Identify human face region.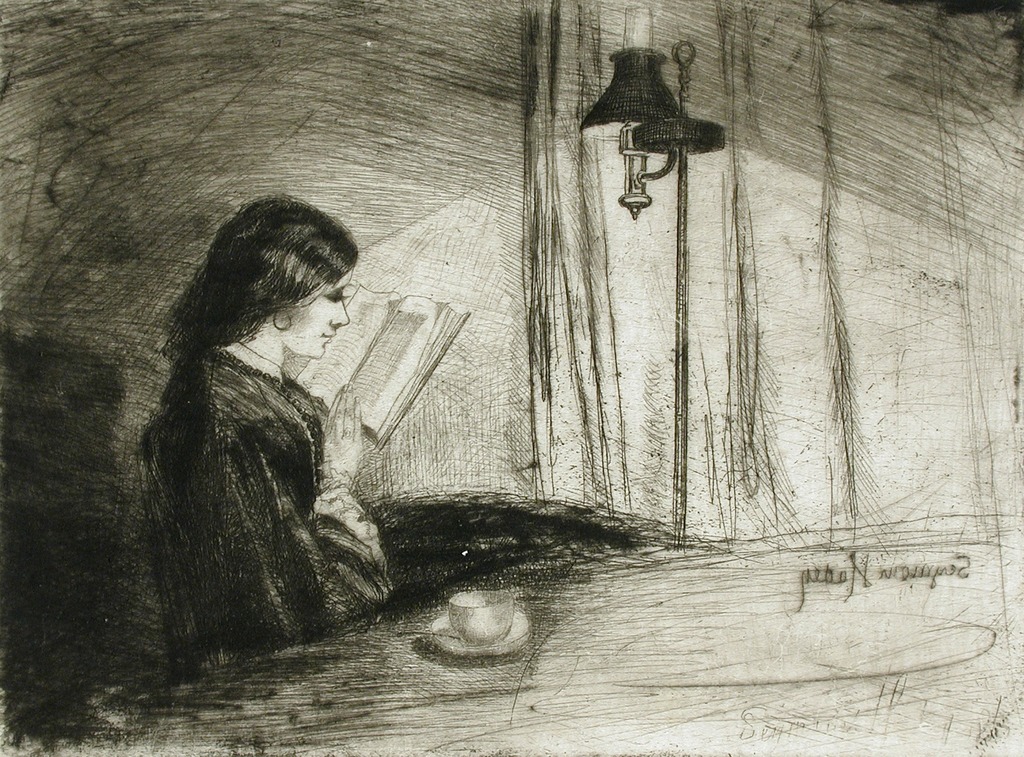
Region: <box>297,266,351,359</box>.
